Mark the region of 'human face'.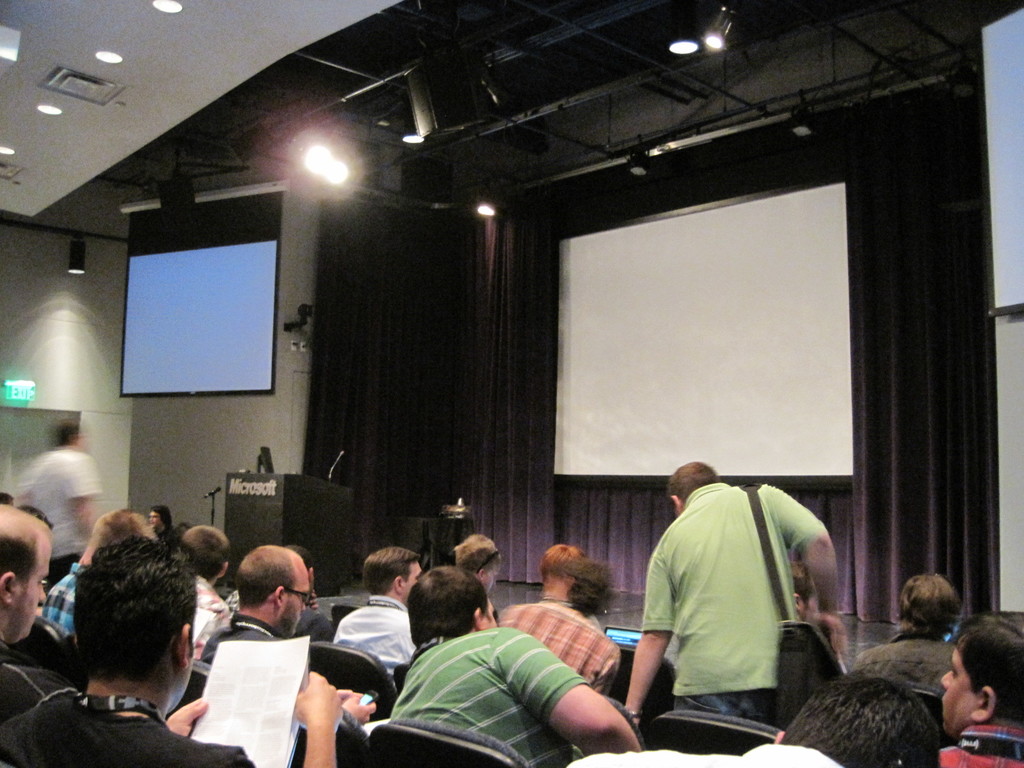
Region: (left=402, top=564, right=425, bottom=597).
